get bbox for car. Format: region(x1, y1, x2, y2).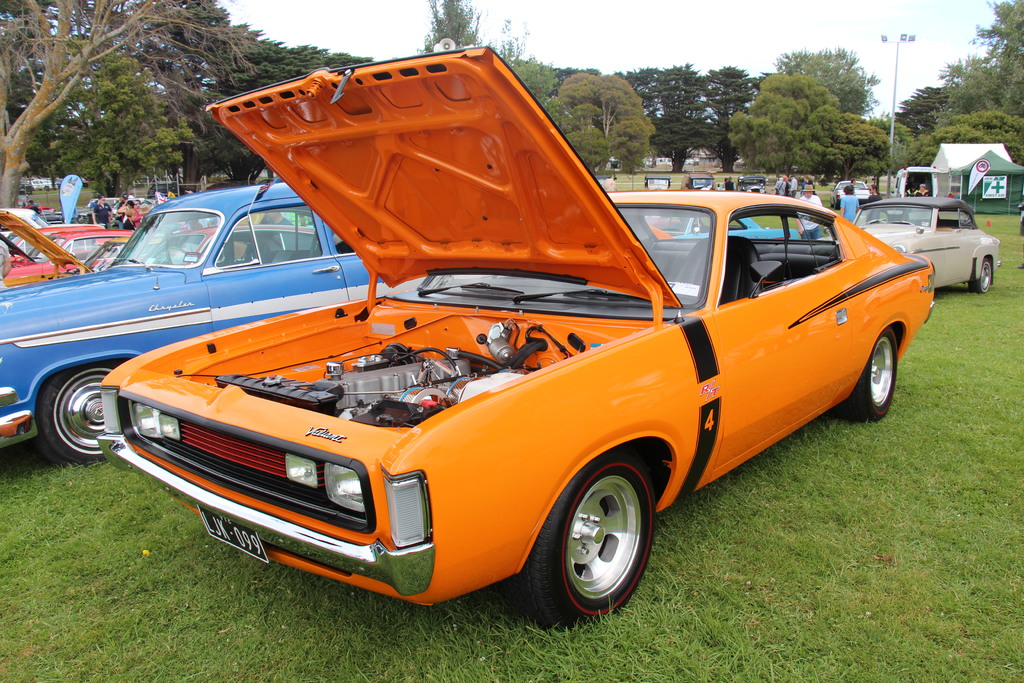
region(735, 179, 765, 195).
